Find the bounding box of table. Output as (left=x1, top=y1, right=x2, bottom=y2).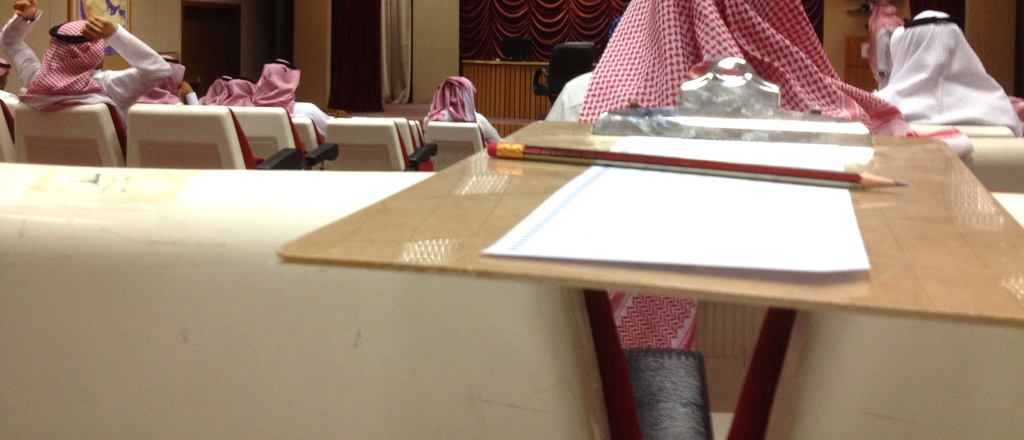
(left=280, top=117, right=1023, bottom=439).
